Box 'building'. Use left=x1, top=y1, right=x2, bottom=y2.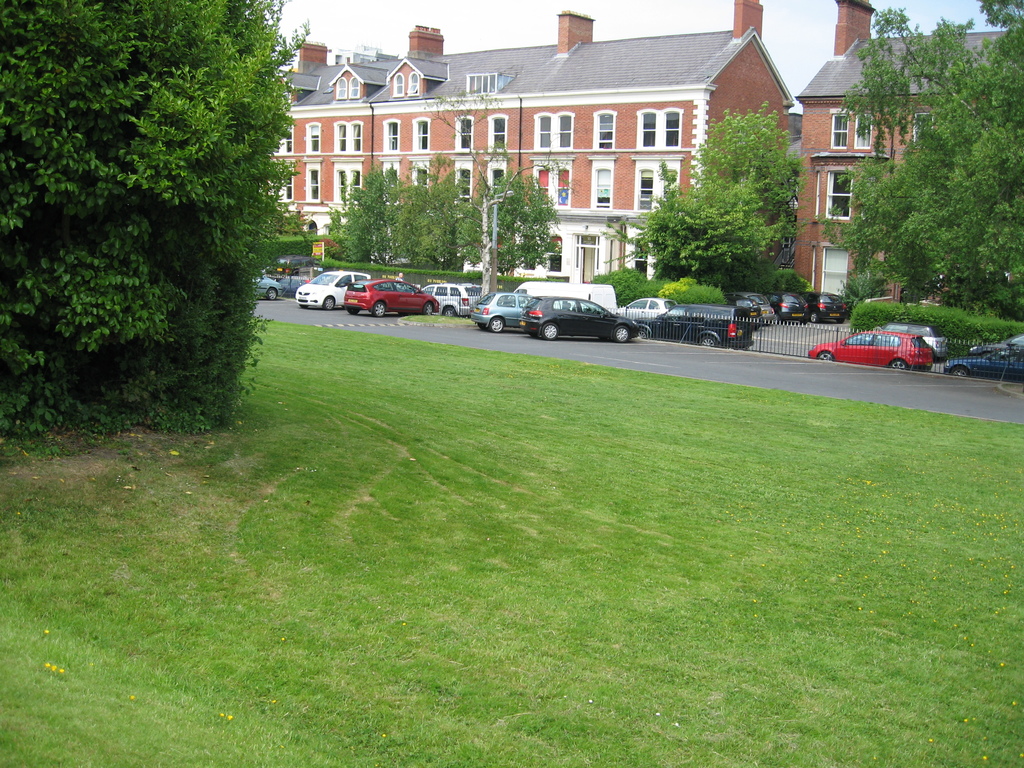
left=268, top=0, right=794, bottom=278.
